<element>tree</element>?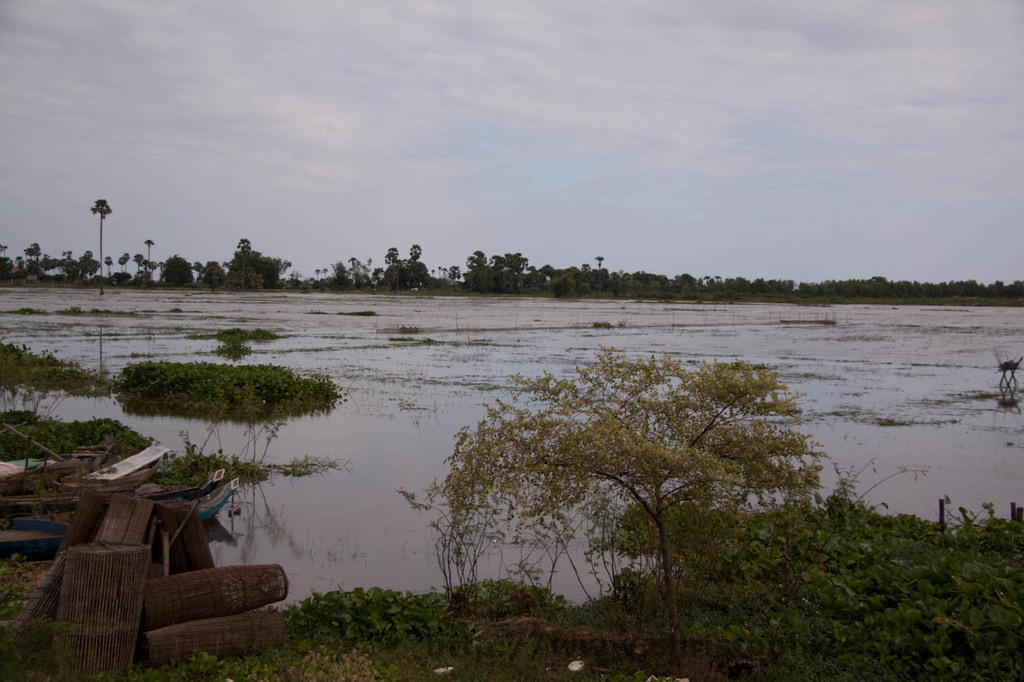
region(382, 243, 400, 285)
